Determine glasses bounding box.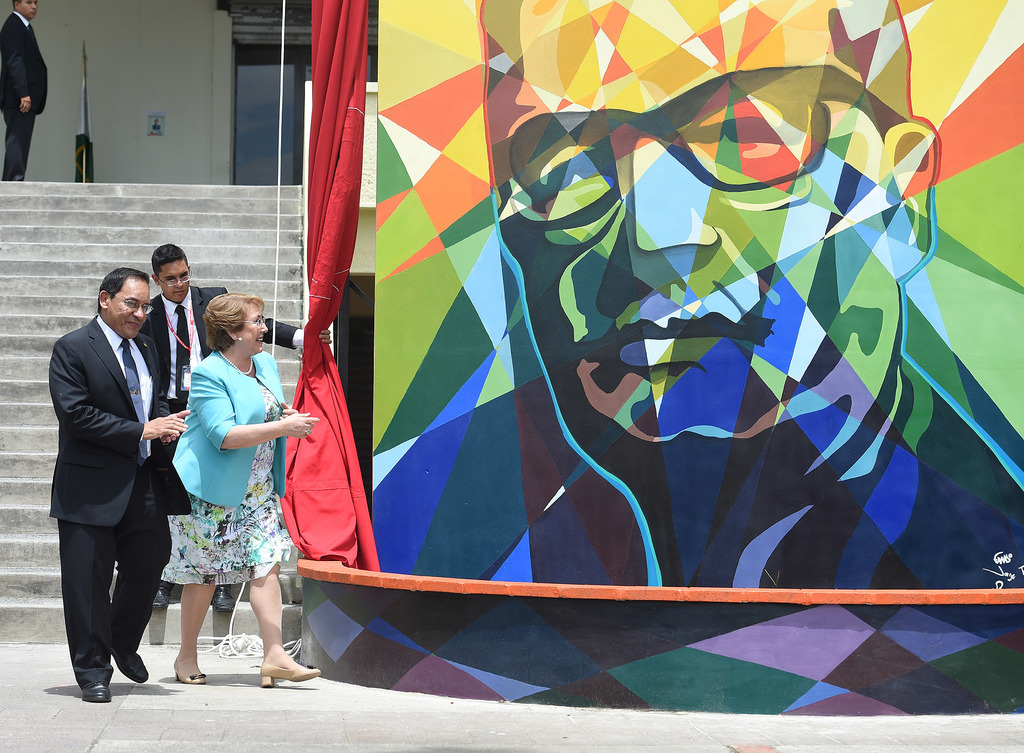
Determined: box=[490, 63, 909, 229].
